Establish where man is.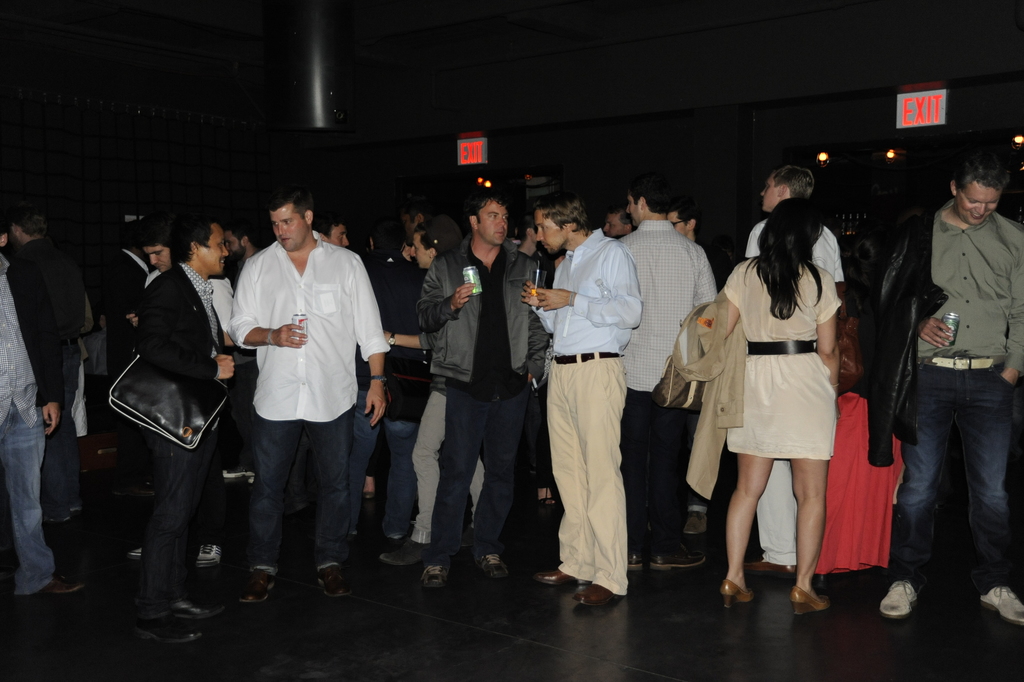
Established at (7,210,92,523).
